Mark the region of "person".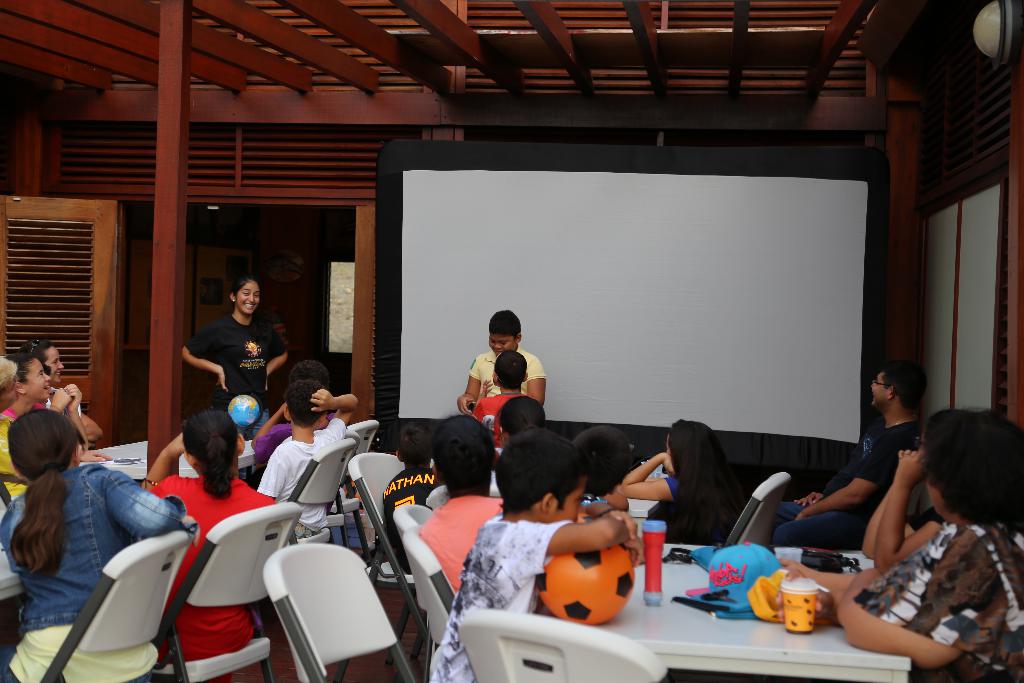
Region: 24, 336, 110, 445.
